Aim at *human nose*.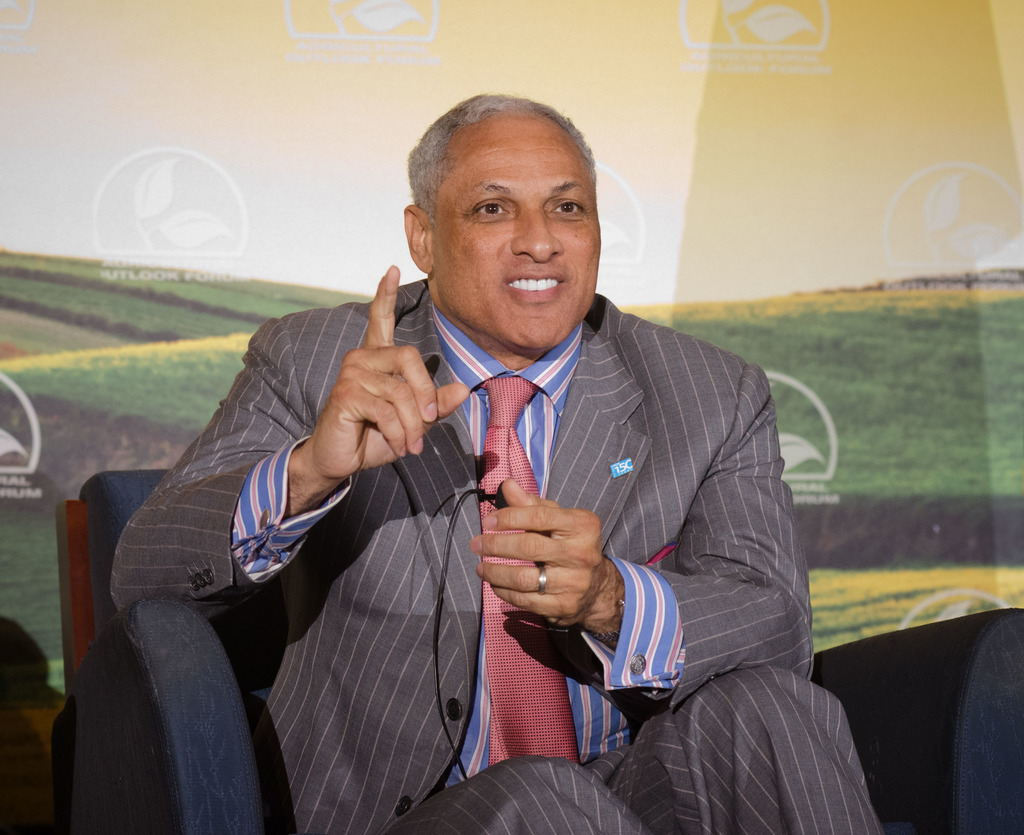
Aimed at bbox=[513, 207, 563, 259].
